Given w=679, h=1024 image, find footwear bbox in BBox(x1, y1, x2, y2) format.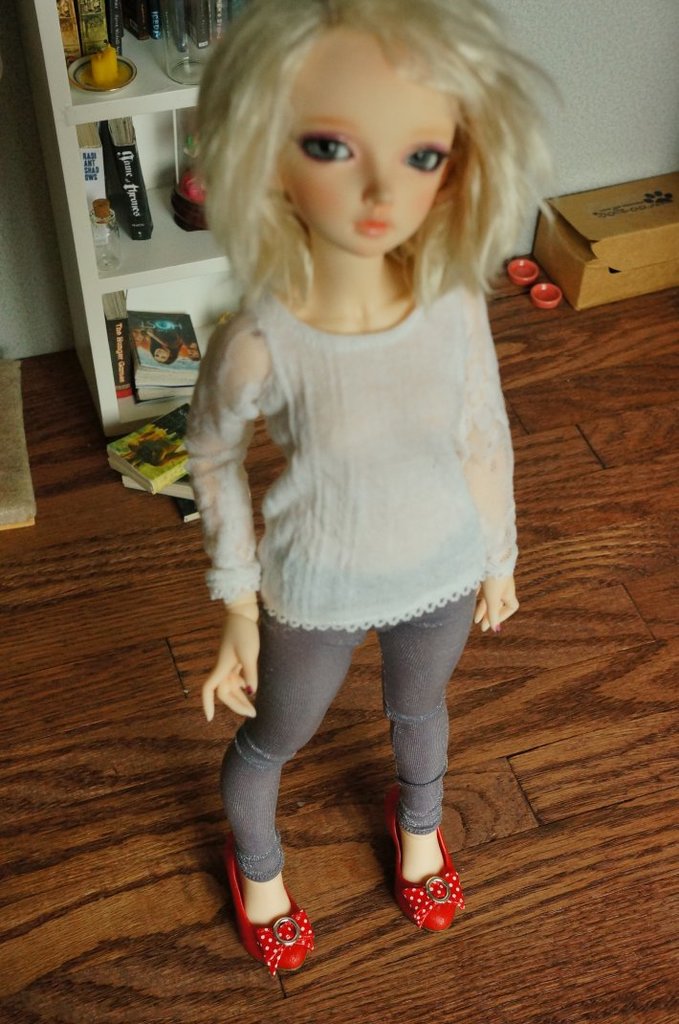
BBox(385, 835, 471, 946).
